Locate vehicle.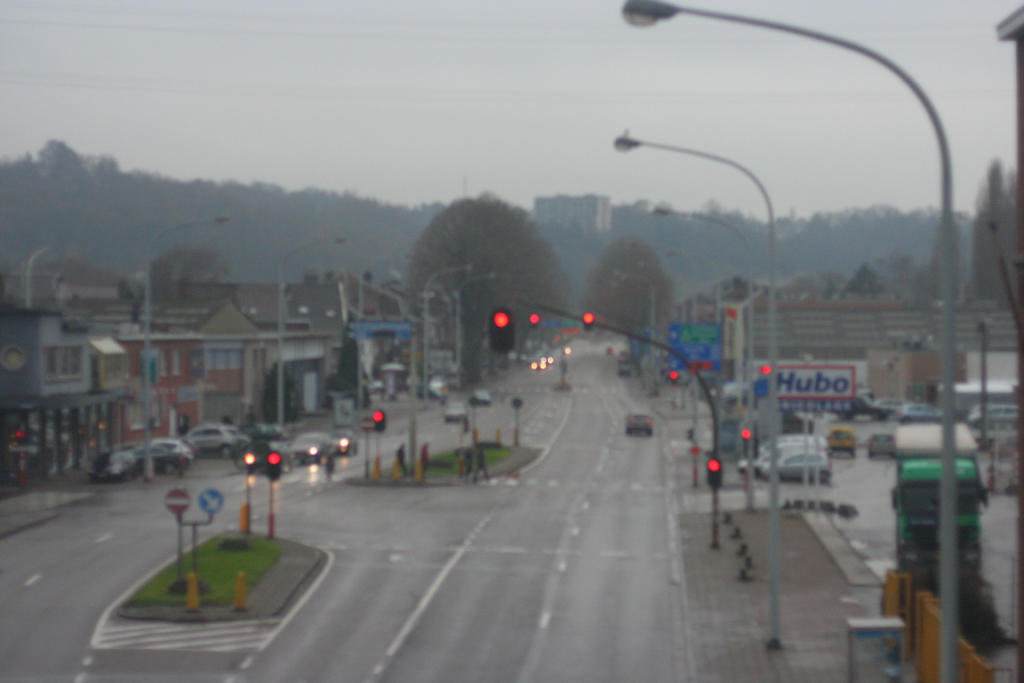
Bounding box: bbox=(890, 418, 989, 586).
